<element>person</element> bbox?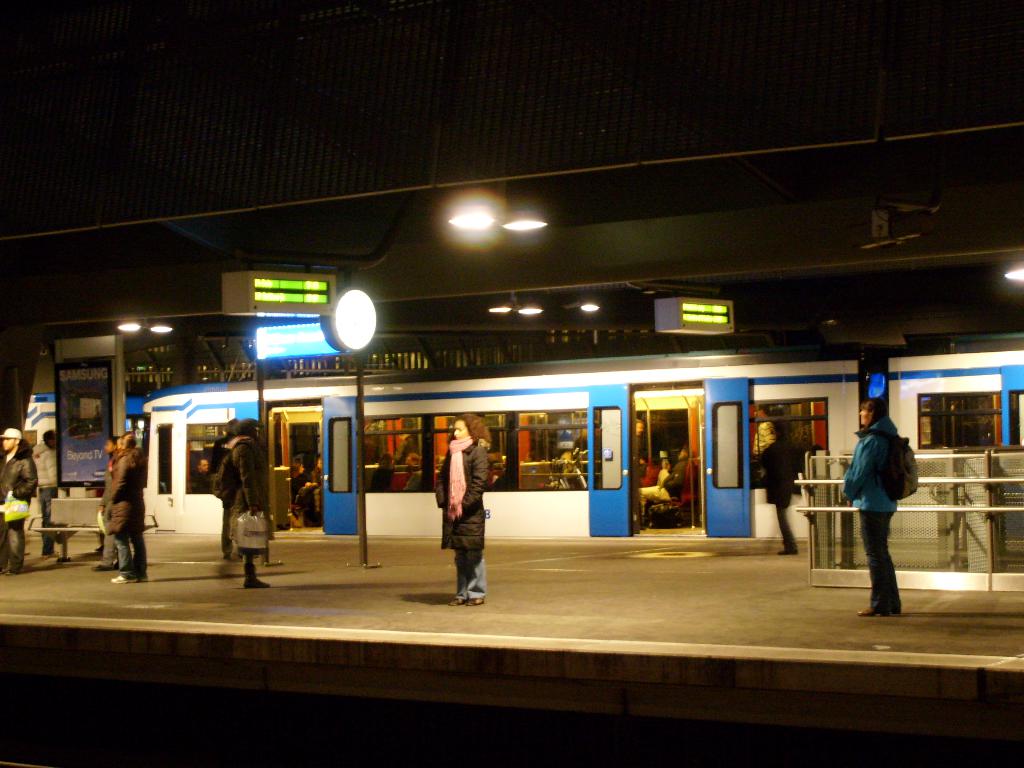
(368,454,398,492)
